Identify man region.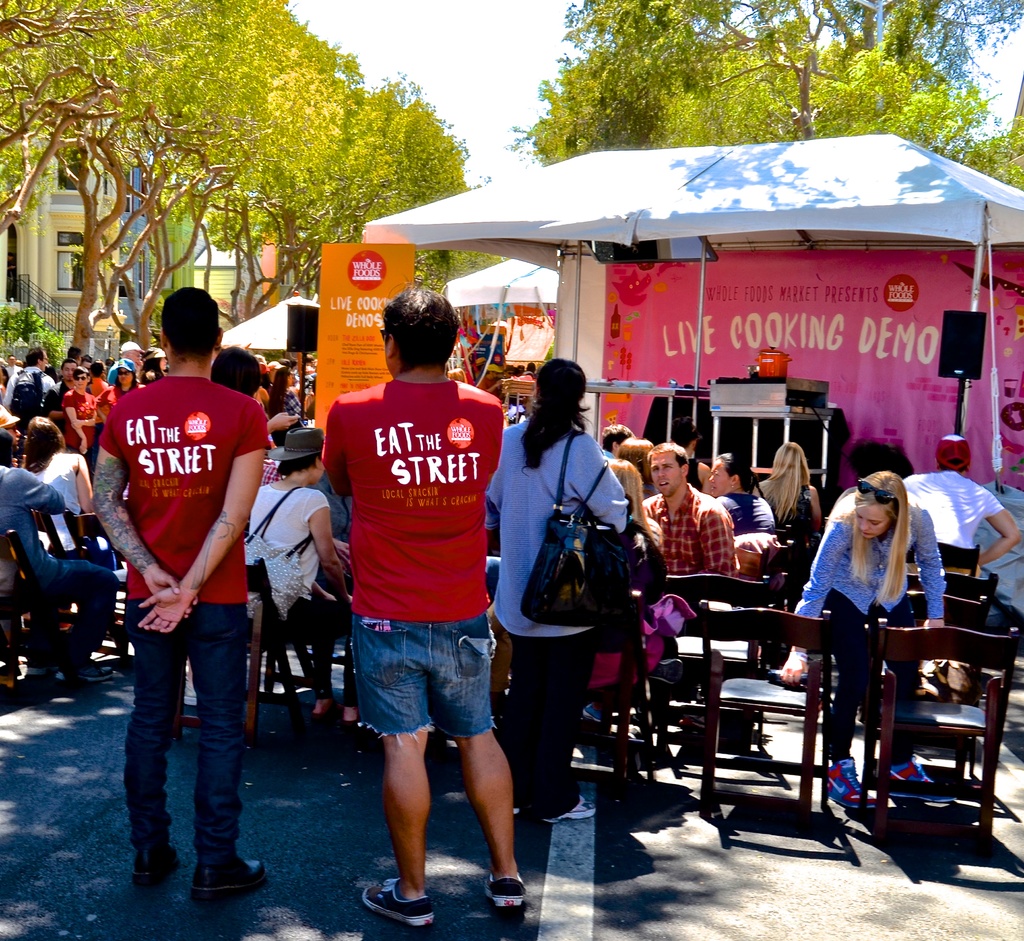
Region: <box>901,433,1020,702</box>.
